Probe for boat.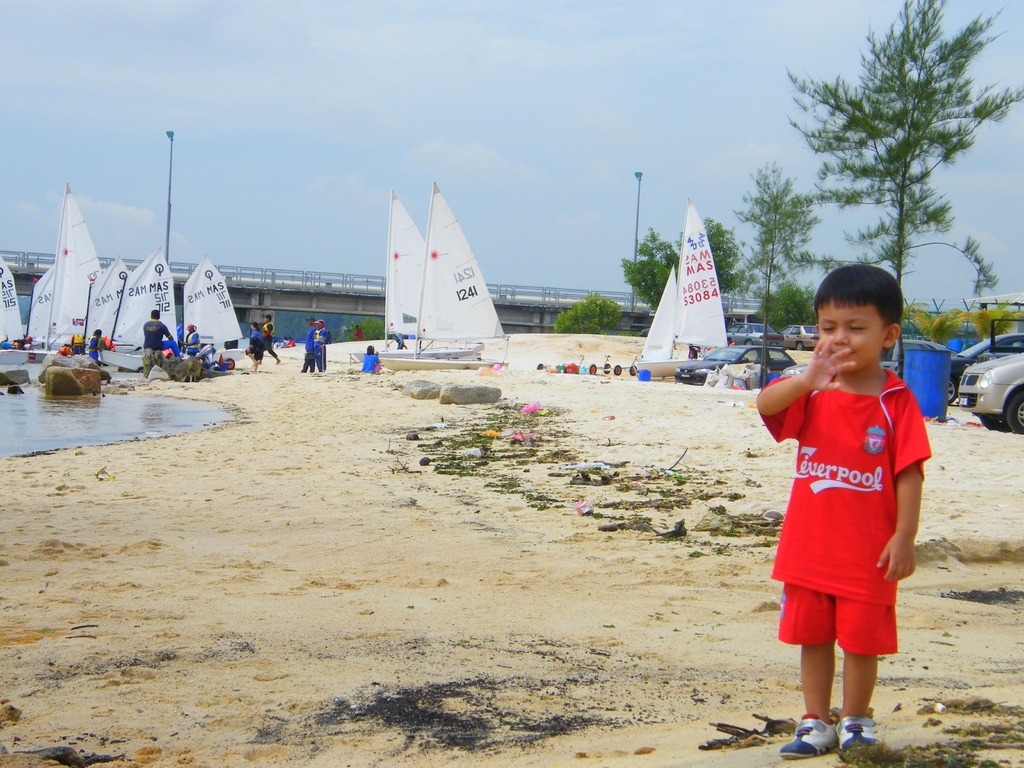
Probe result: <region>20, 252, 51, 347</region>.
